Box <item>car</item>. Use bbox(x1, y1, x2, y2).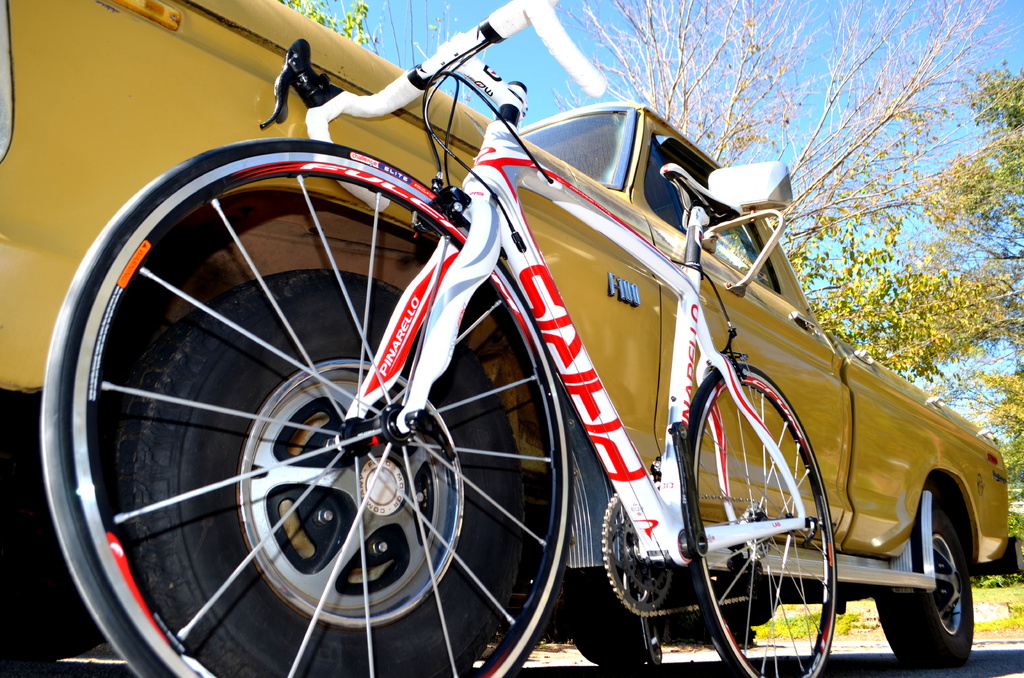
bbox(0, 0, 1023, 677).
